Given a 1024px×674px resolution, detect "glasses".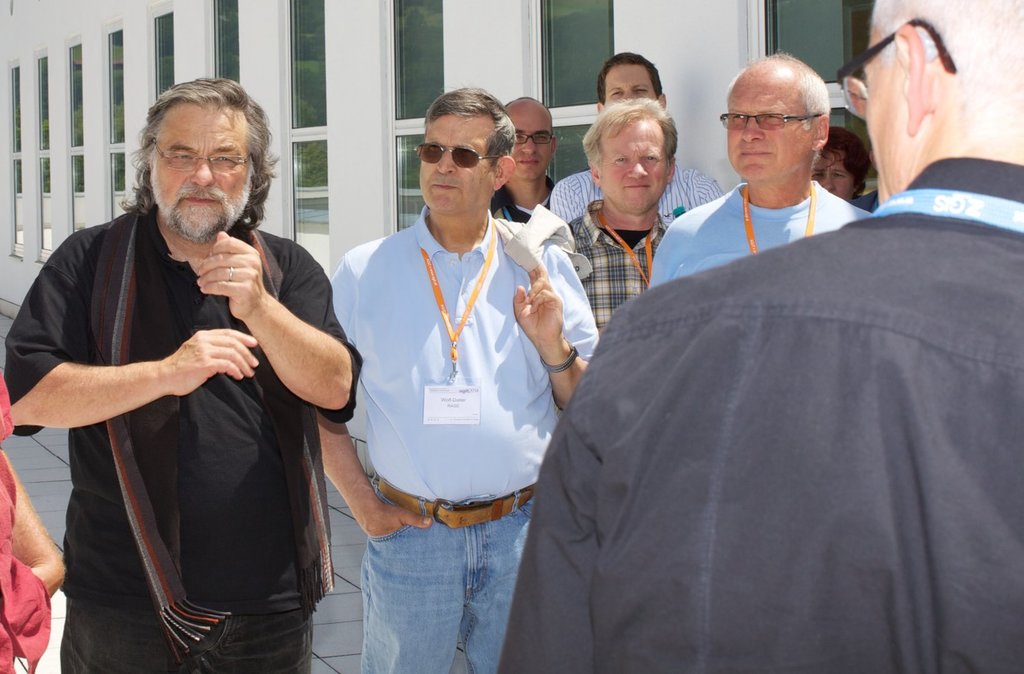
[730, 96, 840, 137].
